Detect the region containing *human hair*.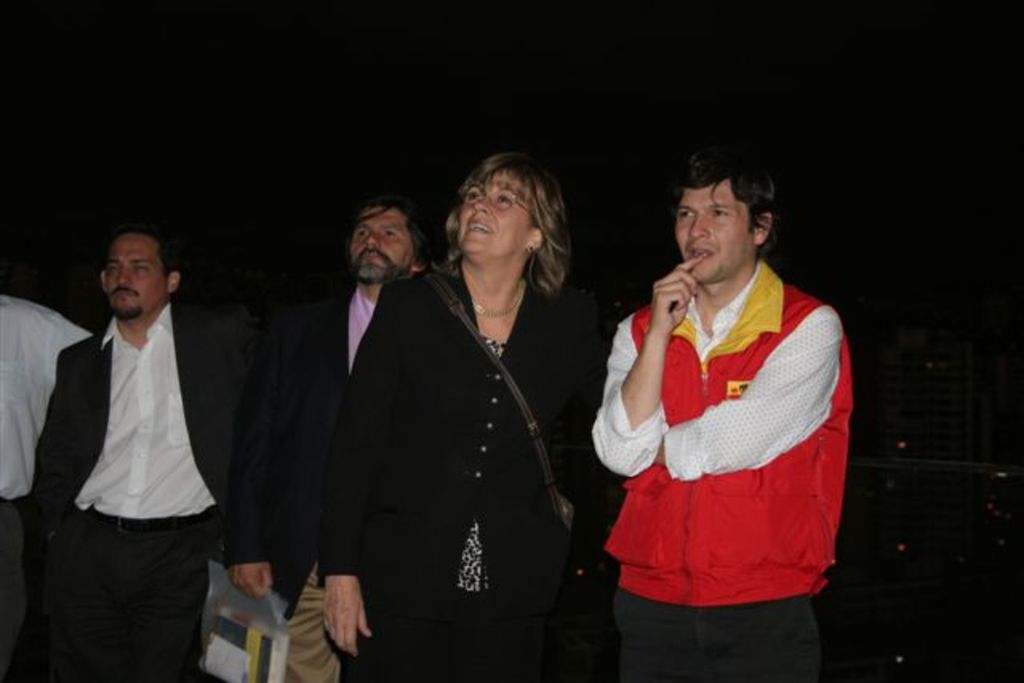
[x1=682, y1=141, x2=776, y2=235].
